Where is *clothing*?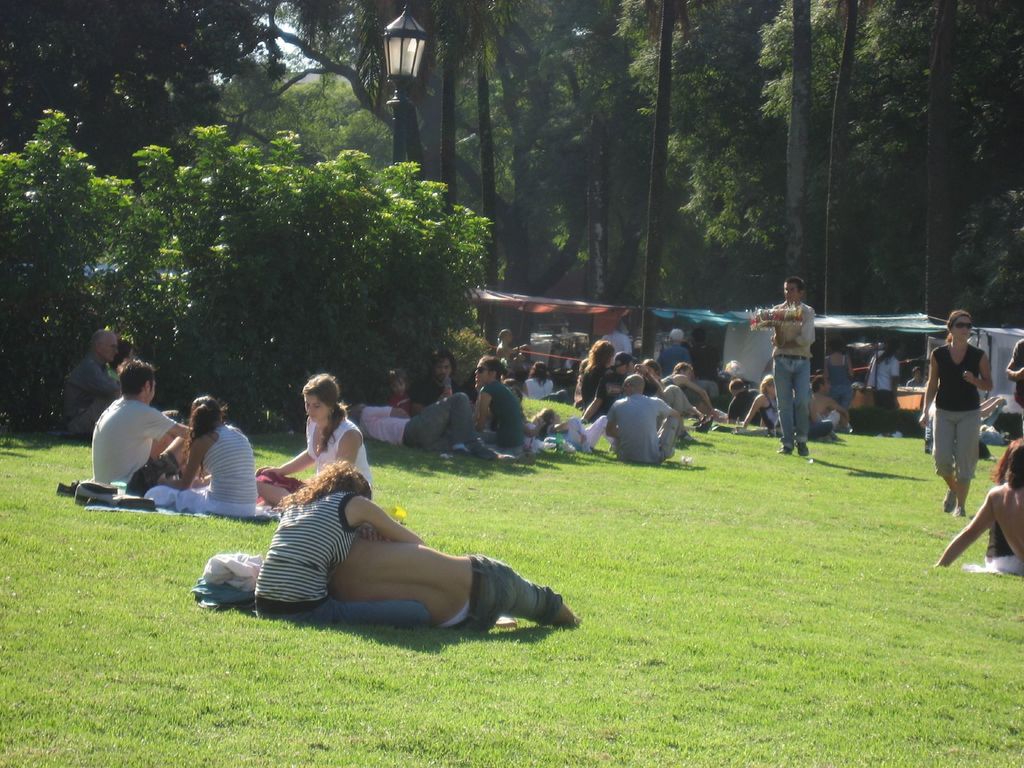
l=609, t=394, r=678, b=463.
